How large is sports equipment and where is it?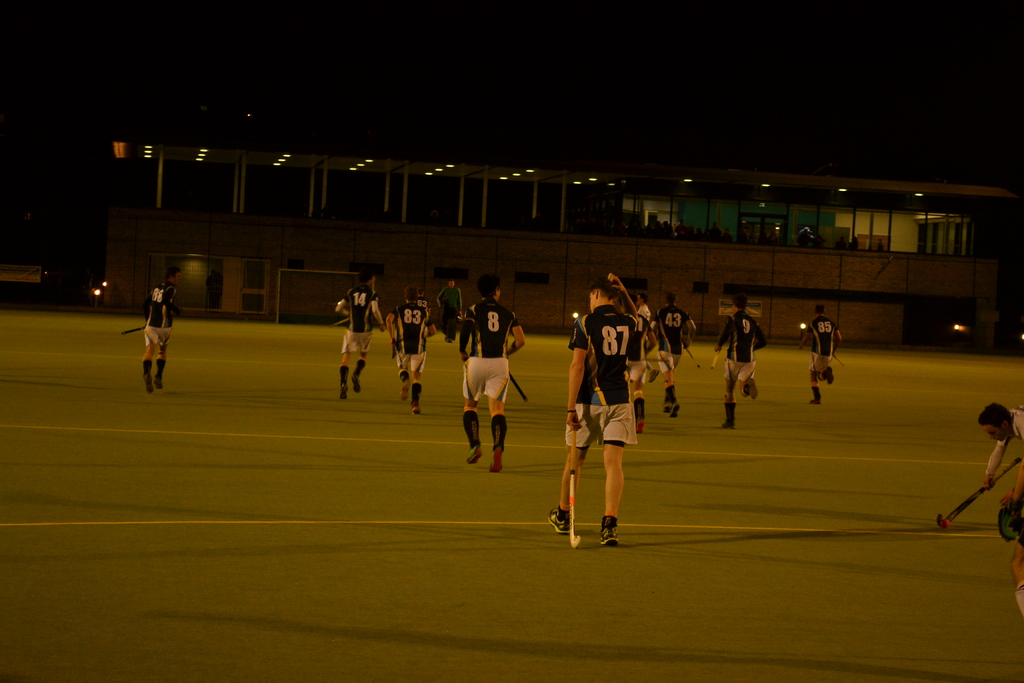
Bounding box: [572, 432, 573, 545].
